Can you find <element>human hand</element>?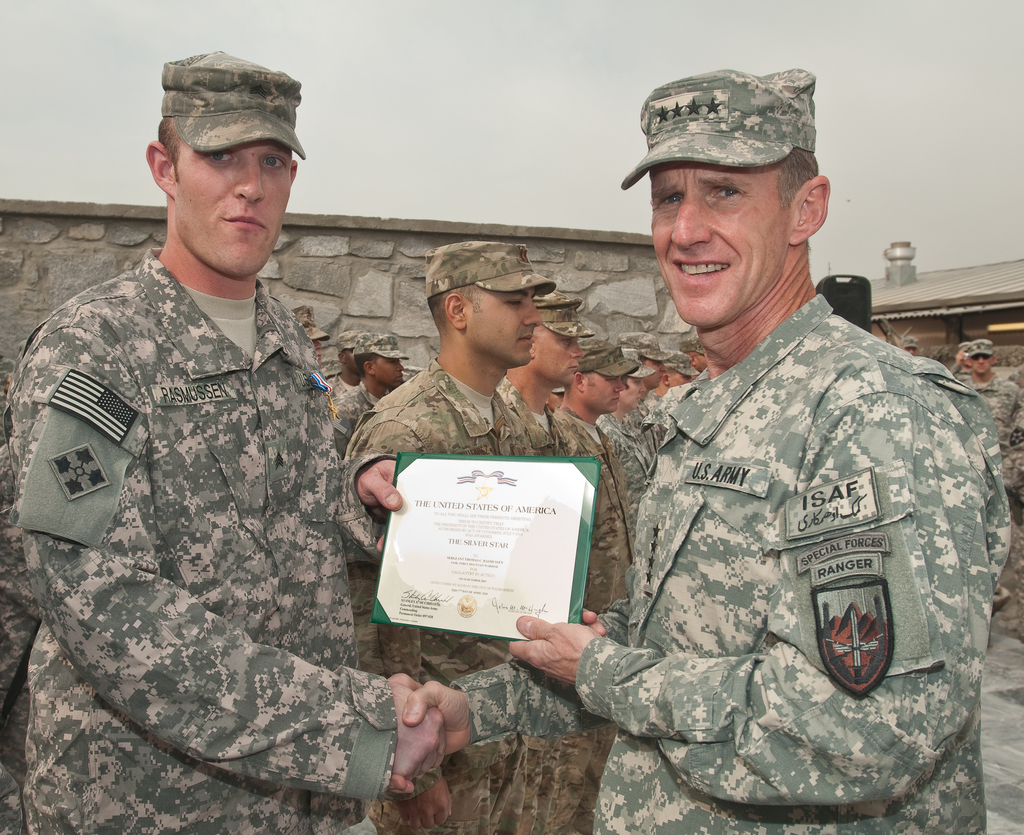
Yes, bounding box: l=395, t=779, r=455, b=833.
